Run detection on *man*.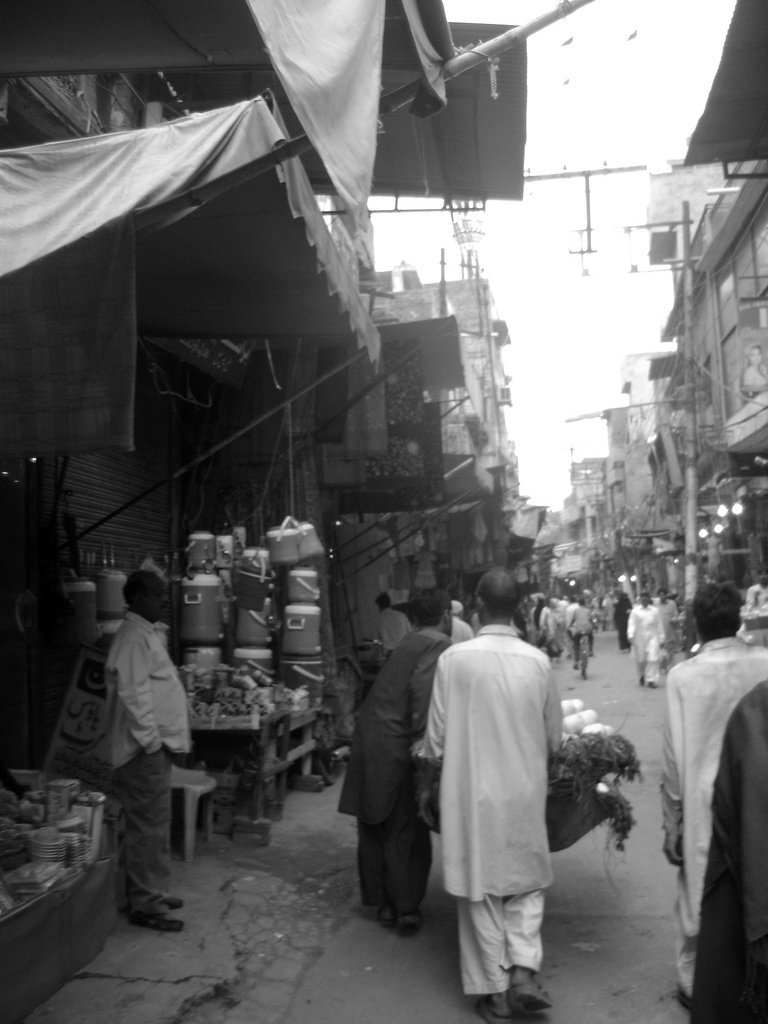
Result: locate(626, 586, 663, 690).
